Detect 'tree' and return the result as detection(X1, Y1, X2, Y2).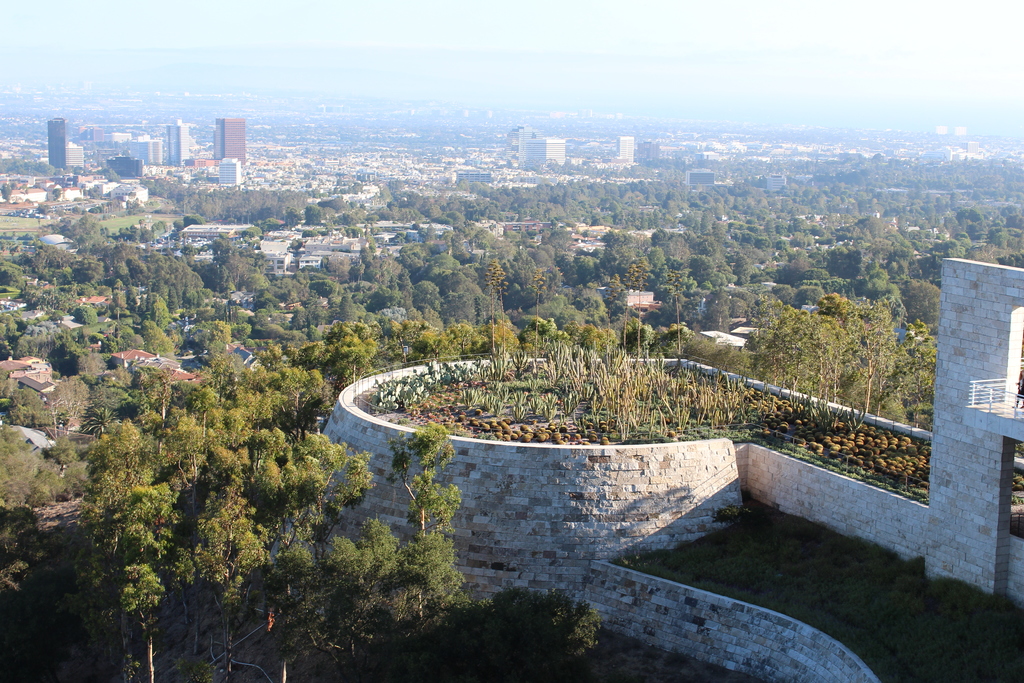
detection(633, 322, 759, 380).
